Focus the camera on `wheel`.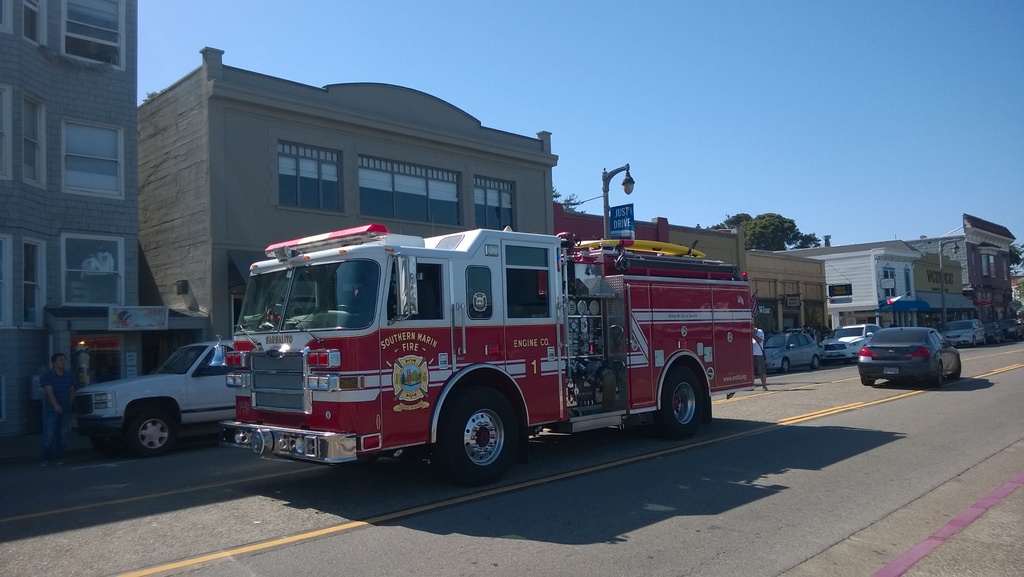
Focus region: (130,410,174,456).
